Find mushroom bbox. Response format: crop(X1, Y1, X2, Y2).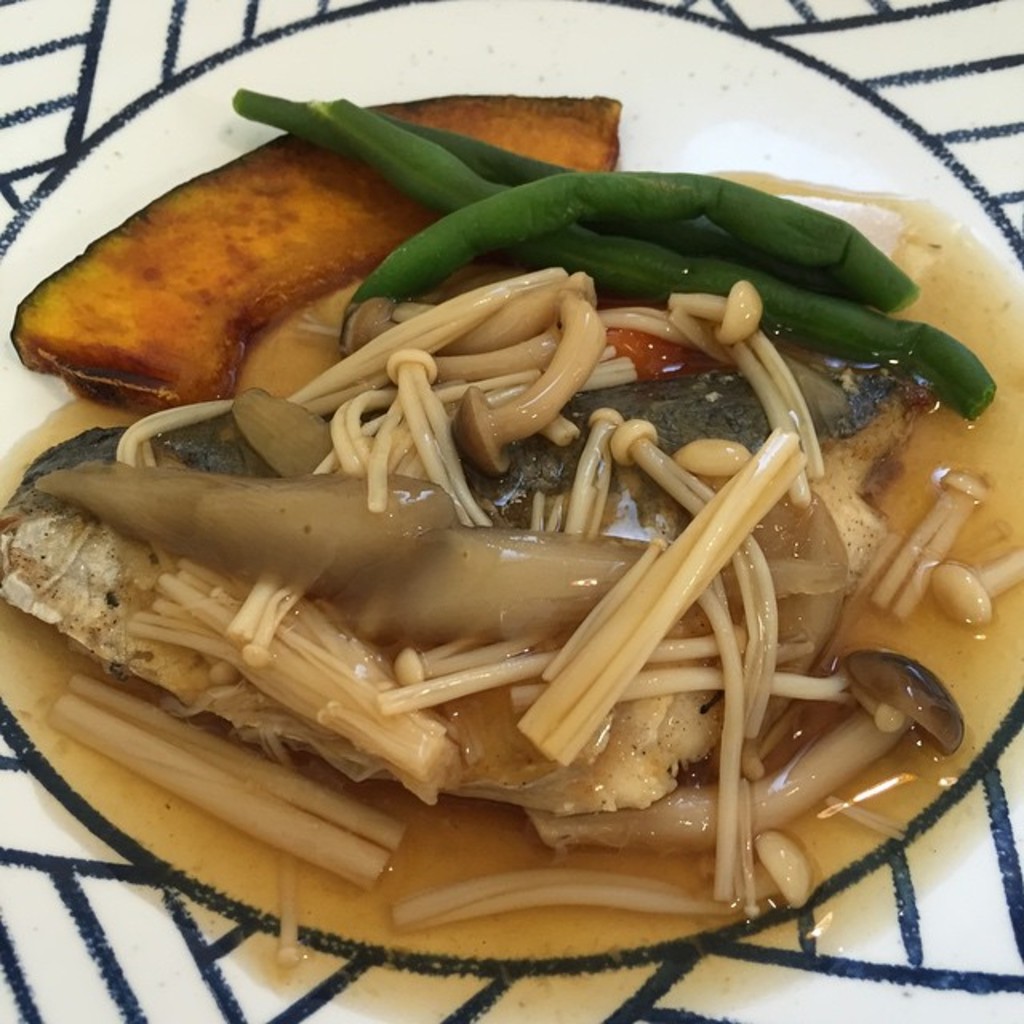
crop(522, 648, 966, 853).
